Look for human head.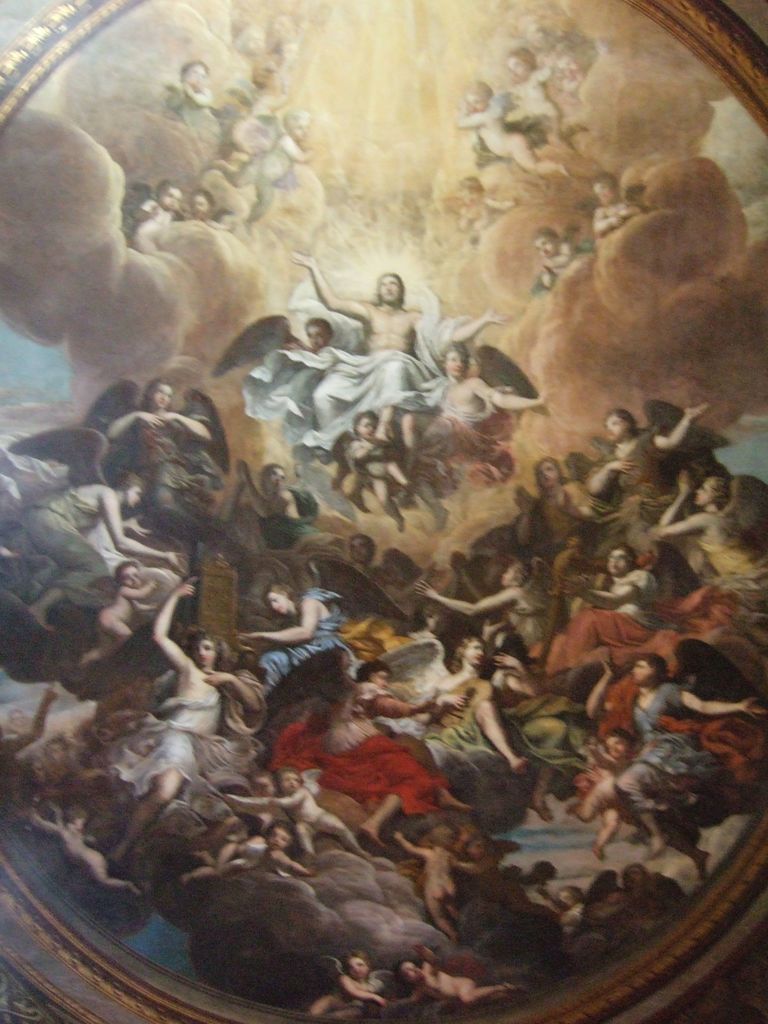
Found: [534,456,565,491].
